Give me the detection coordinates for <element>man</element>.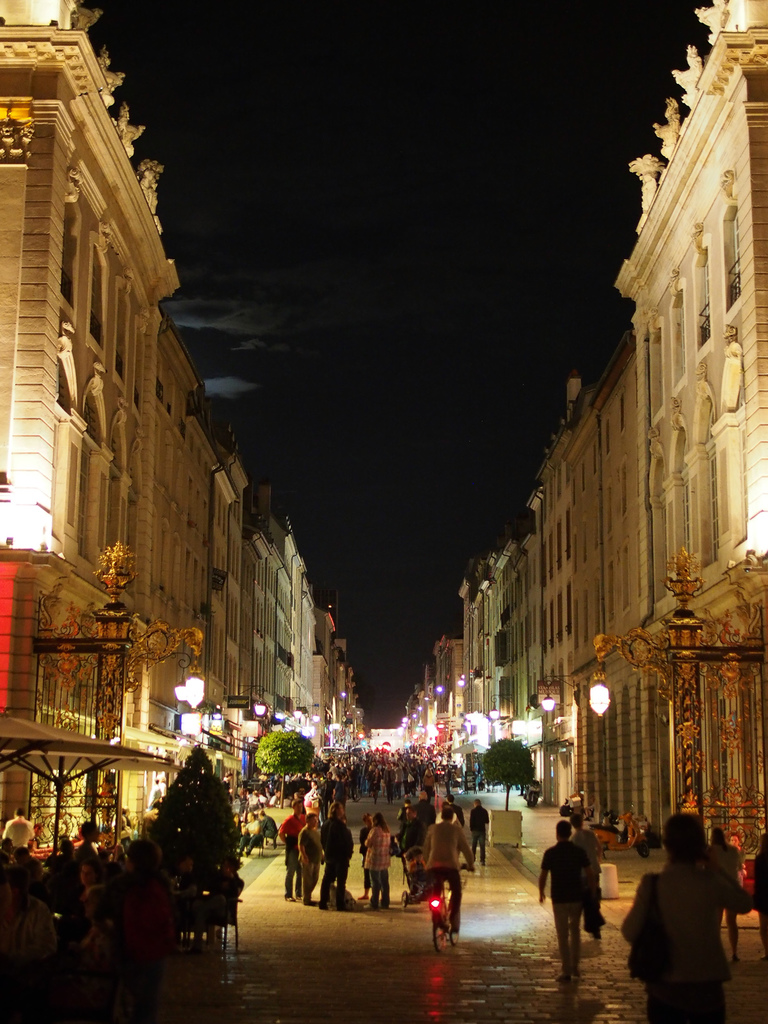
<box>259,810,275,838</box>.
